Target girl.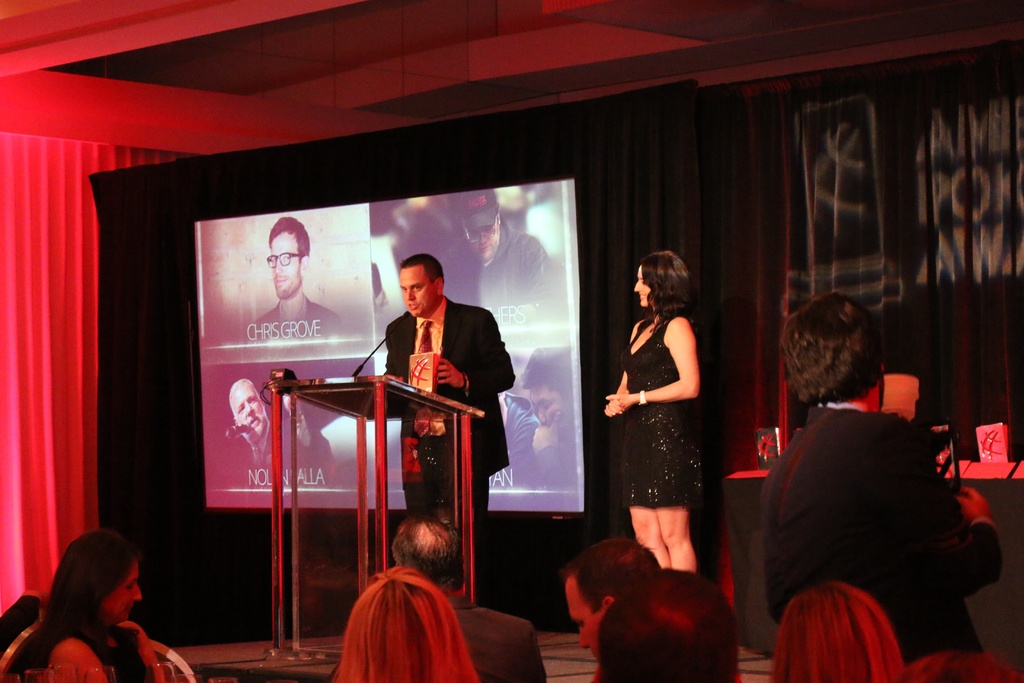
Target region: left=330, top=564, right=483, bottom=682.
